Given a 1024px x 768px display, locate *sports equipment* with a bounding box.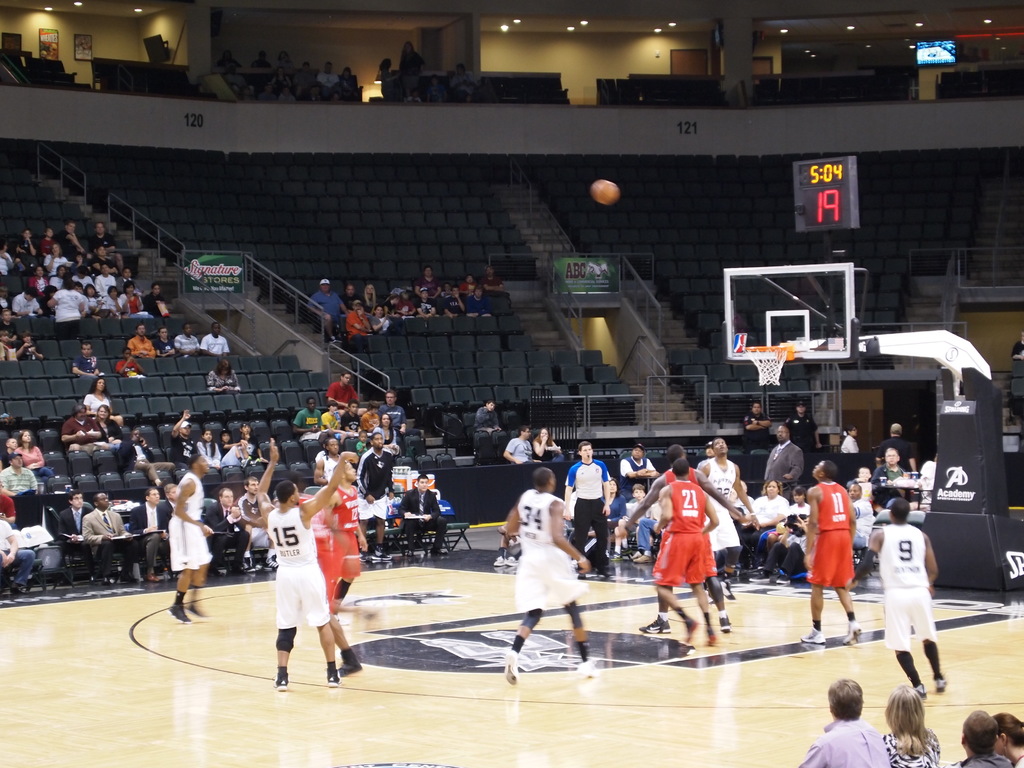
Located: box=[337, 650, 363, 679].
